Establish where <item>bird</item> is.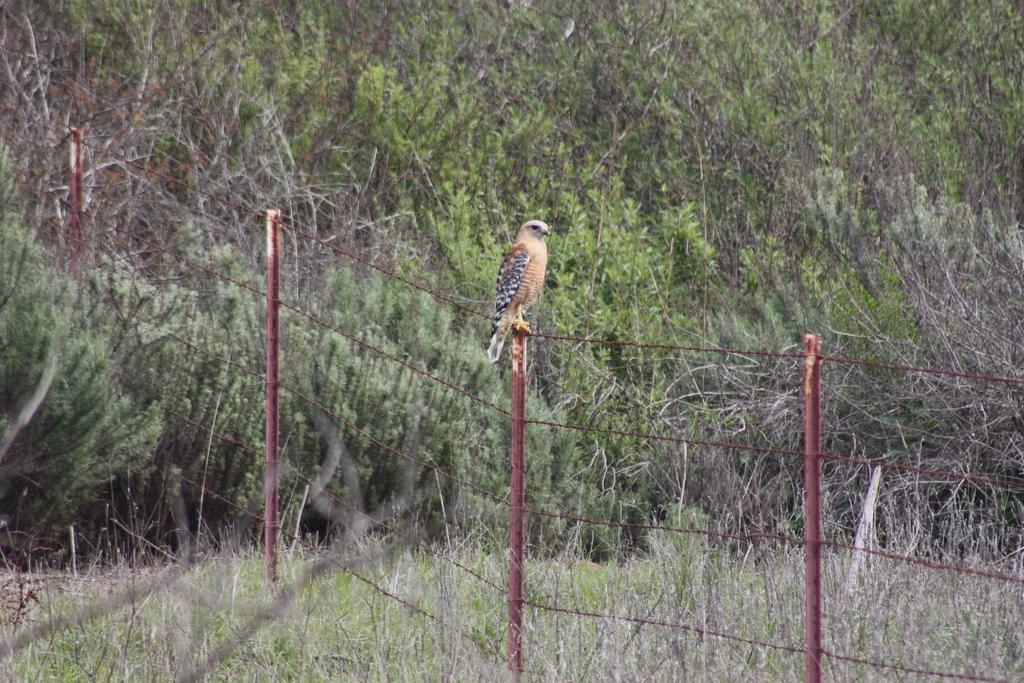
Established at (left=486, top=218, right=561, bottom=352).
